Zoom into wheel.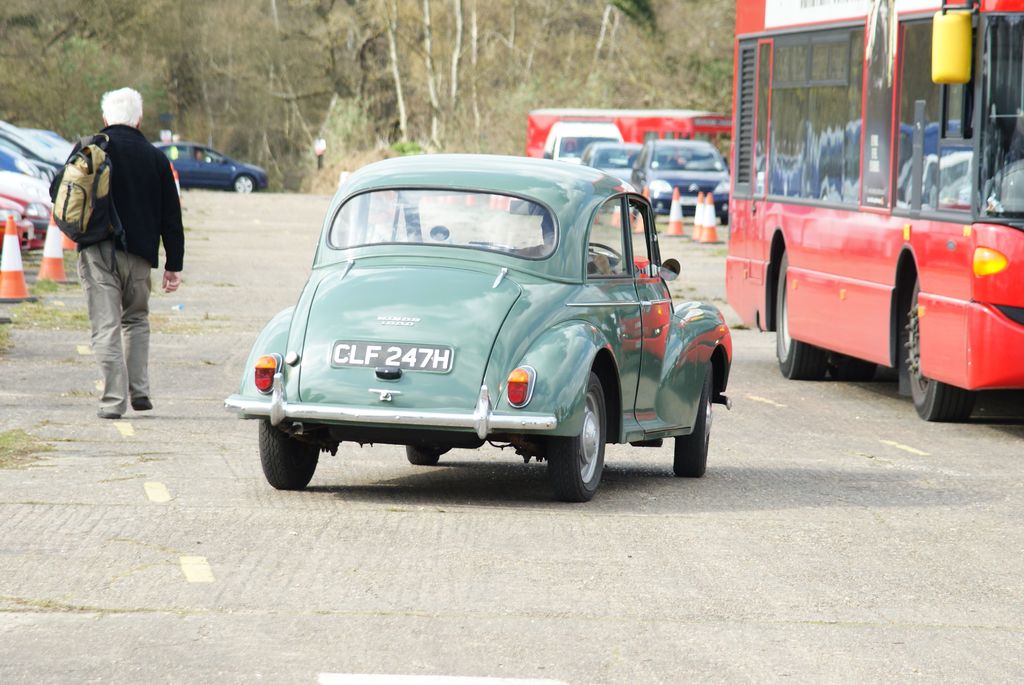
Zoom target: [x1=234, y1=175, x2=257, y2=193].
